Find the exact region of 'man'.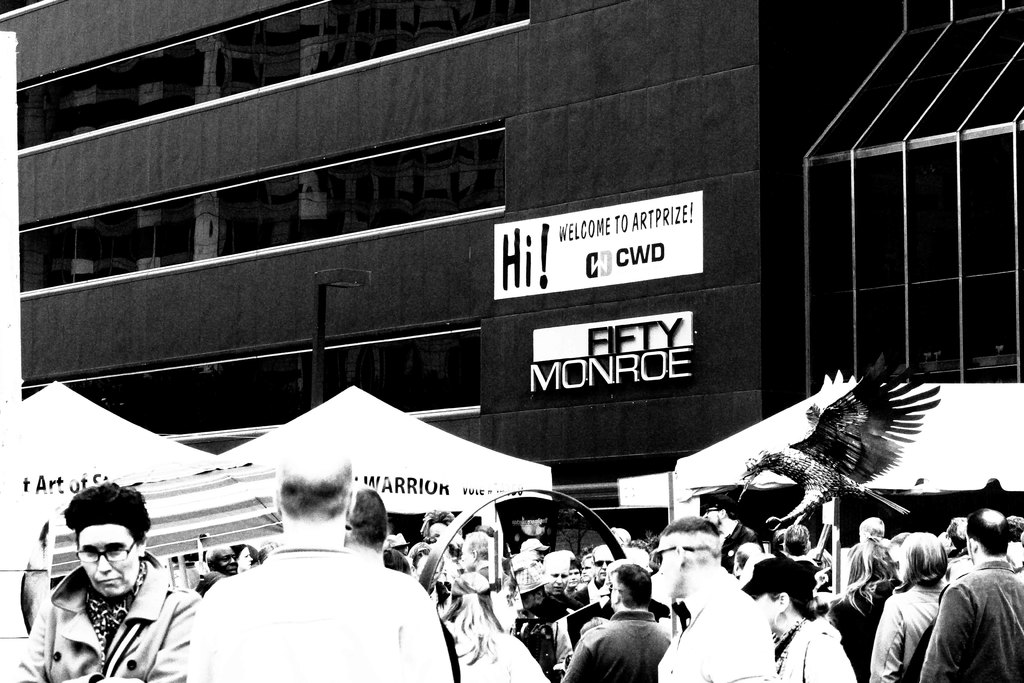
Exact region: x1=344, y1=479, x2=387, y2=568.
